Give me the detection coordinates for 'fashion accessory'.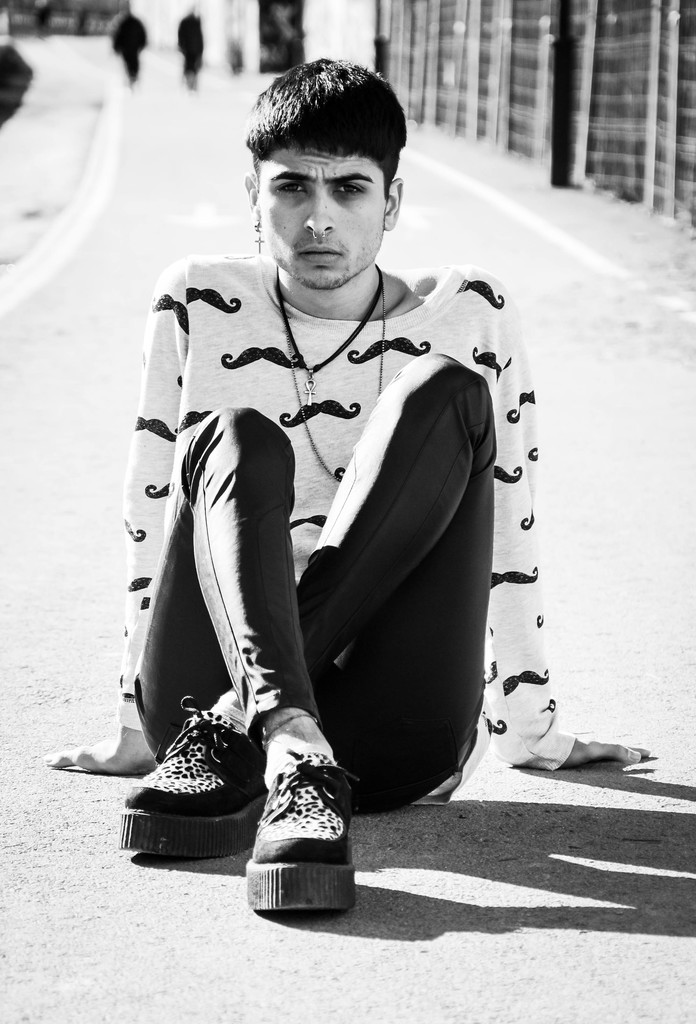
<region>270, 260, 386, 407</region>.
